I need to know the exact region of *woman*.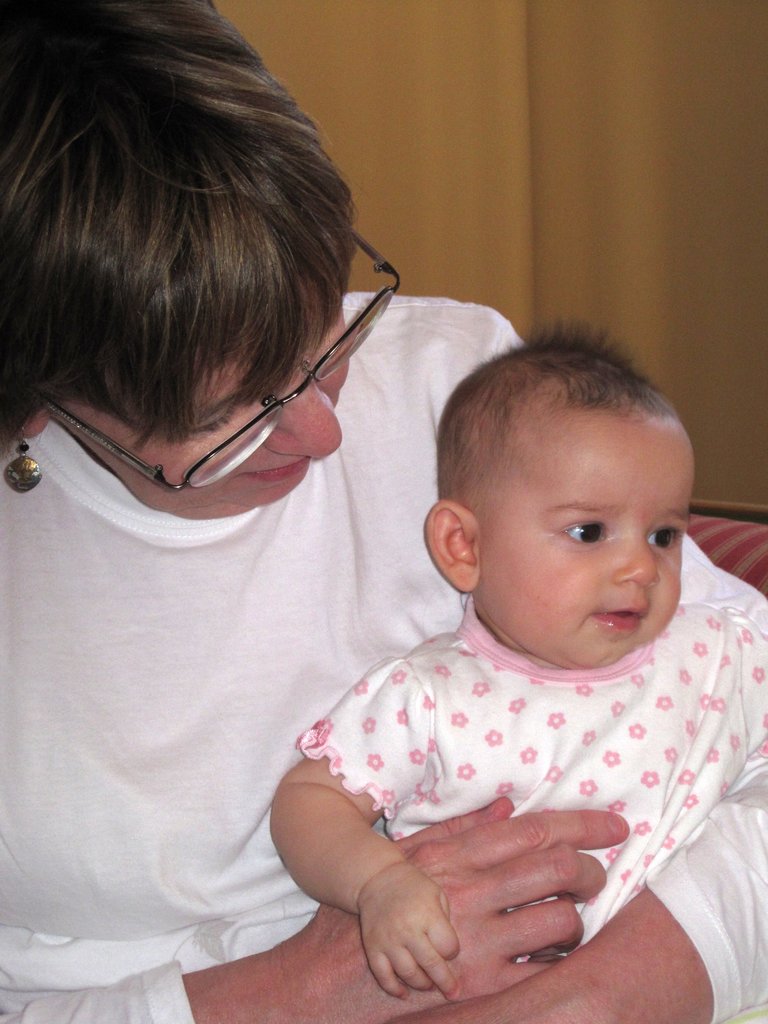
Region: <region>0, 12, 732, 1023</region>.
